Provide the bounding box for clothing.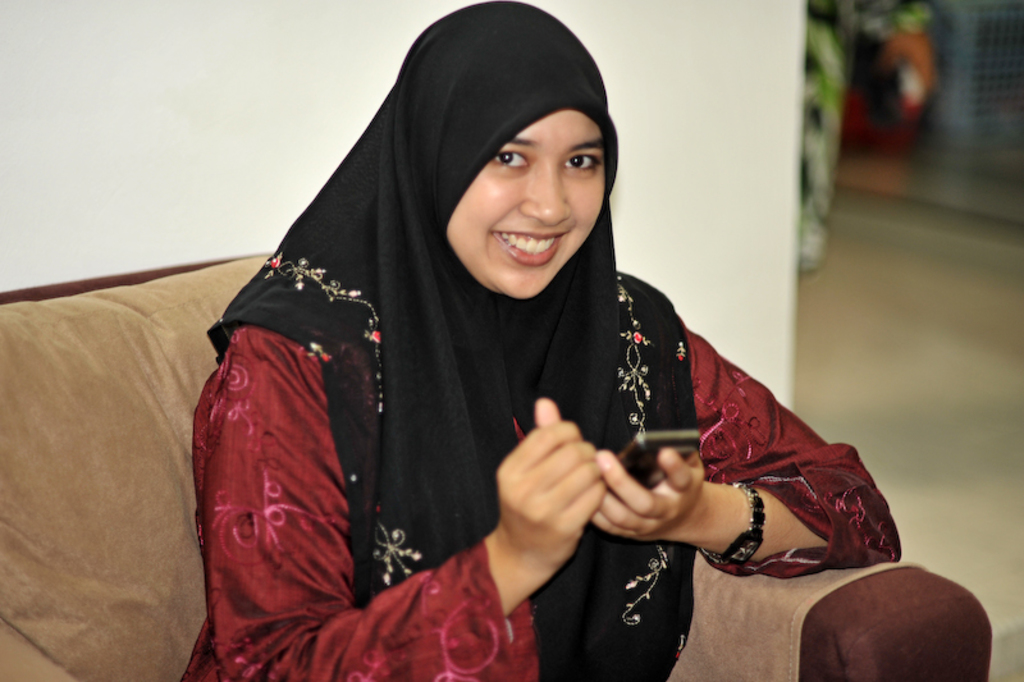
(177,0,904,681).
